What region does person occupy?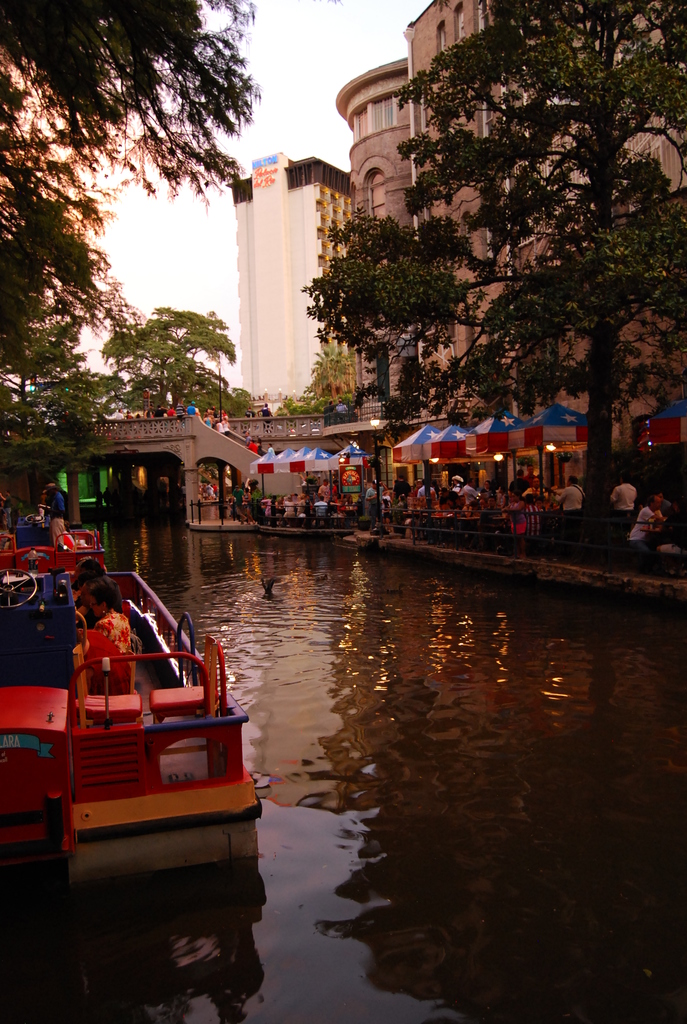
(365, 476, 391, 511).
